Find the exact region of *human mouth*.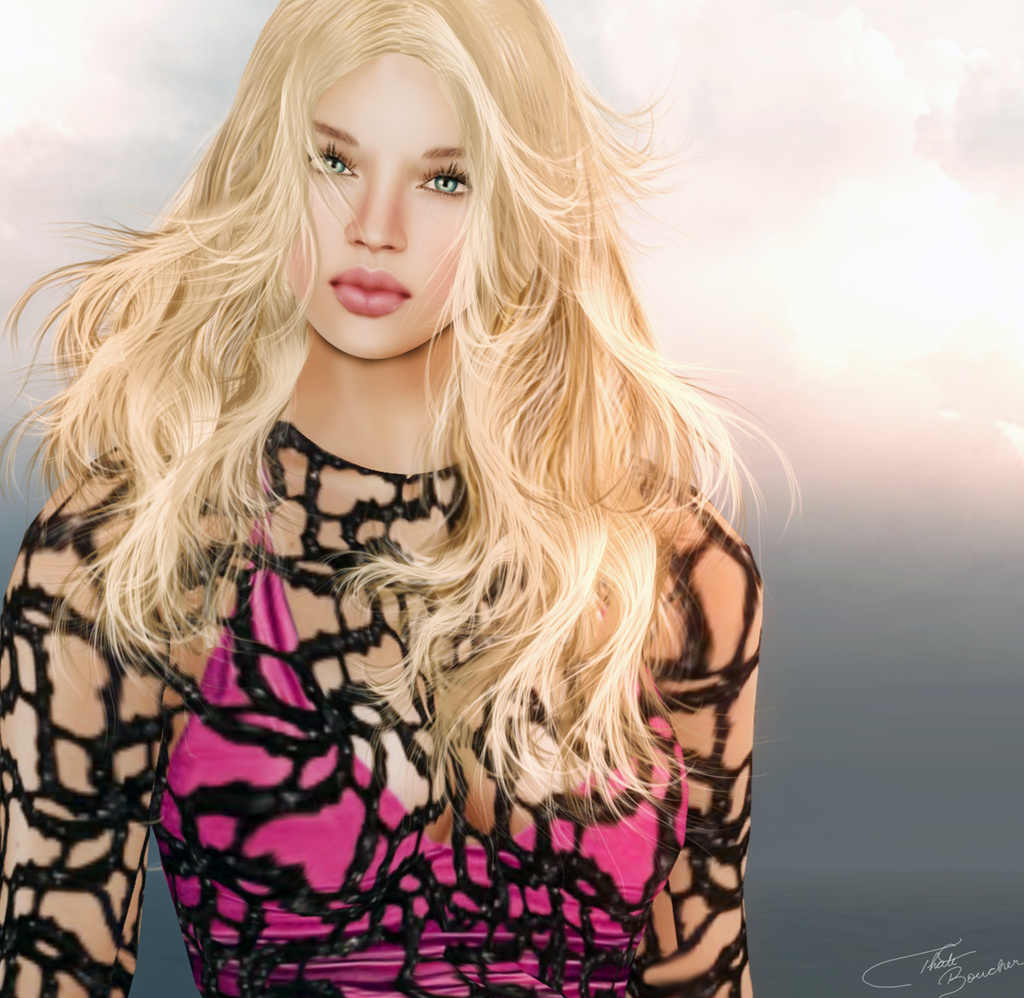
Exact region: select_region(328, 271, 406, 316).
